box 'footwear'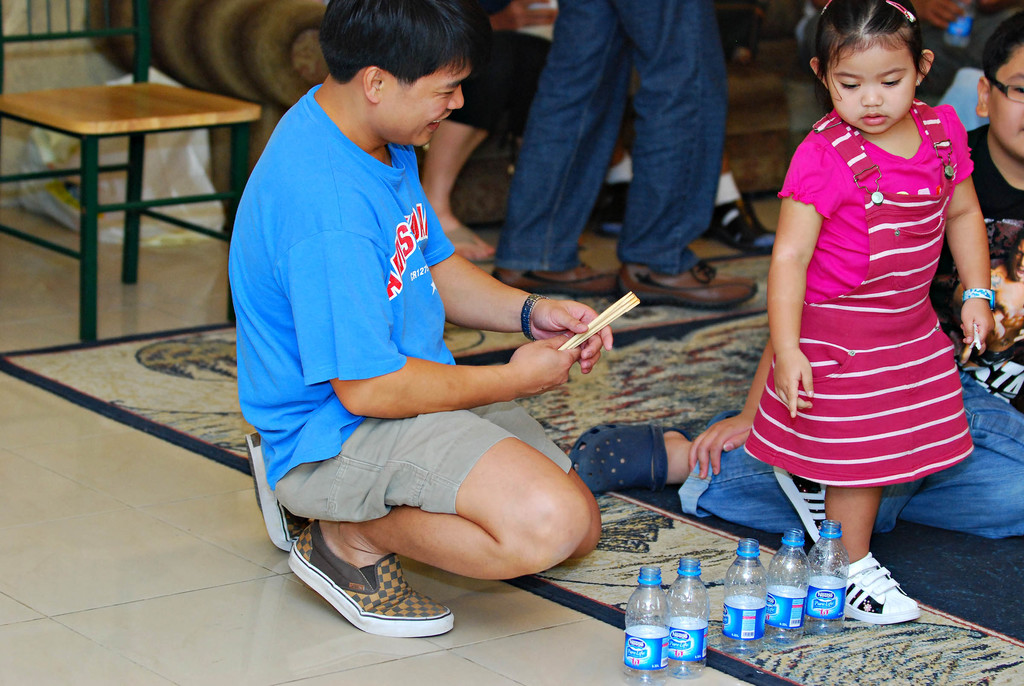
<box>593,178,634,236</box>
